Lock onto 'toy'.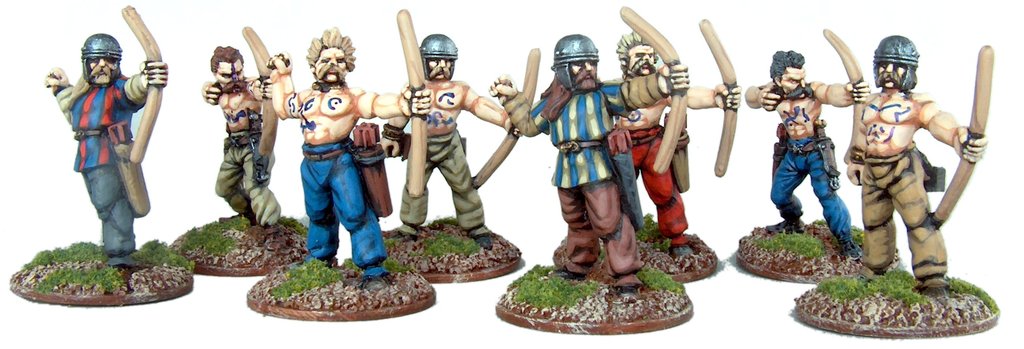
Locked: 735, 29, 901, 284.
